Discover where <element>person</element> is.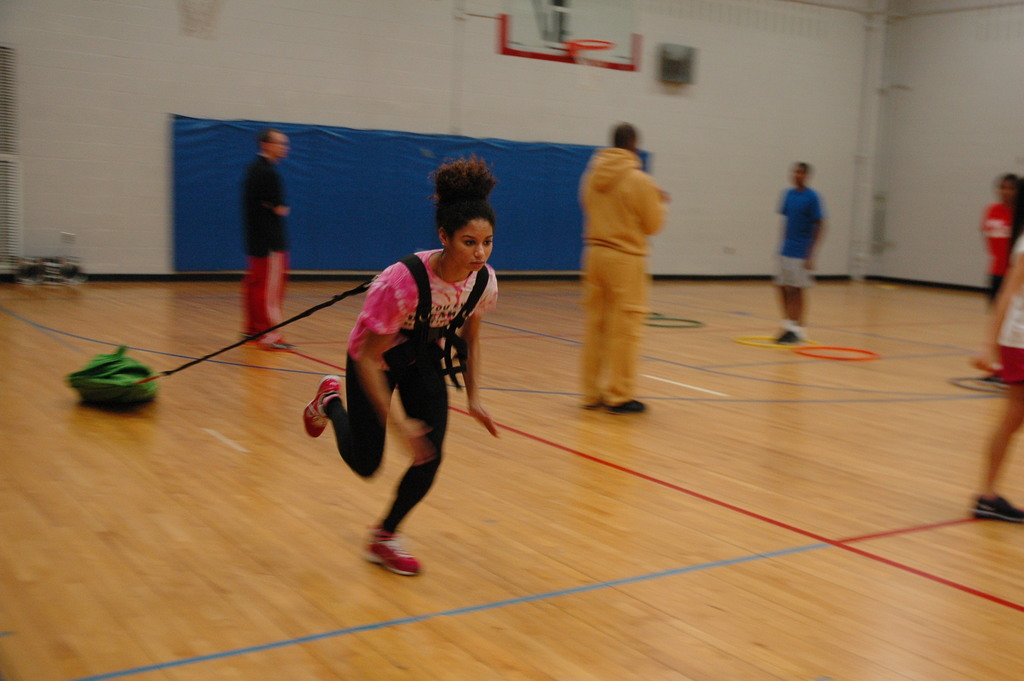
Discovered at Rect(578, 122, 672, 416).
